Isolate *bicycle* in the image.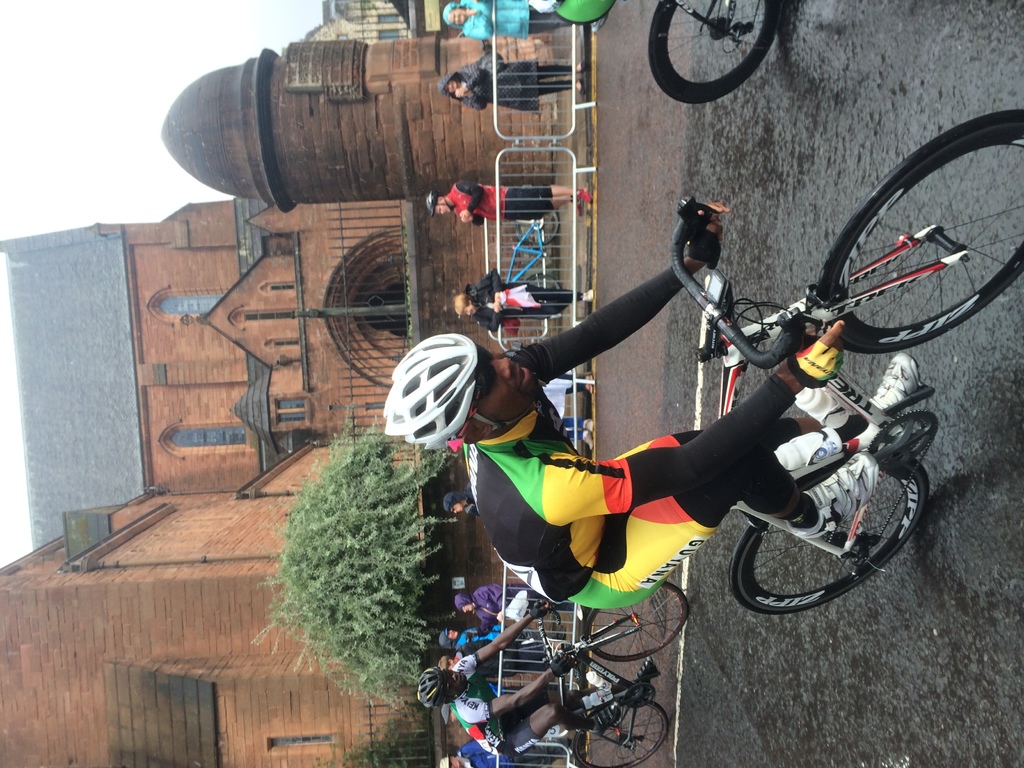
Isolated region: x1=654, y1=0, x2=779, y2=114.
